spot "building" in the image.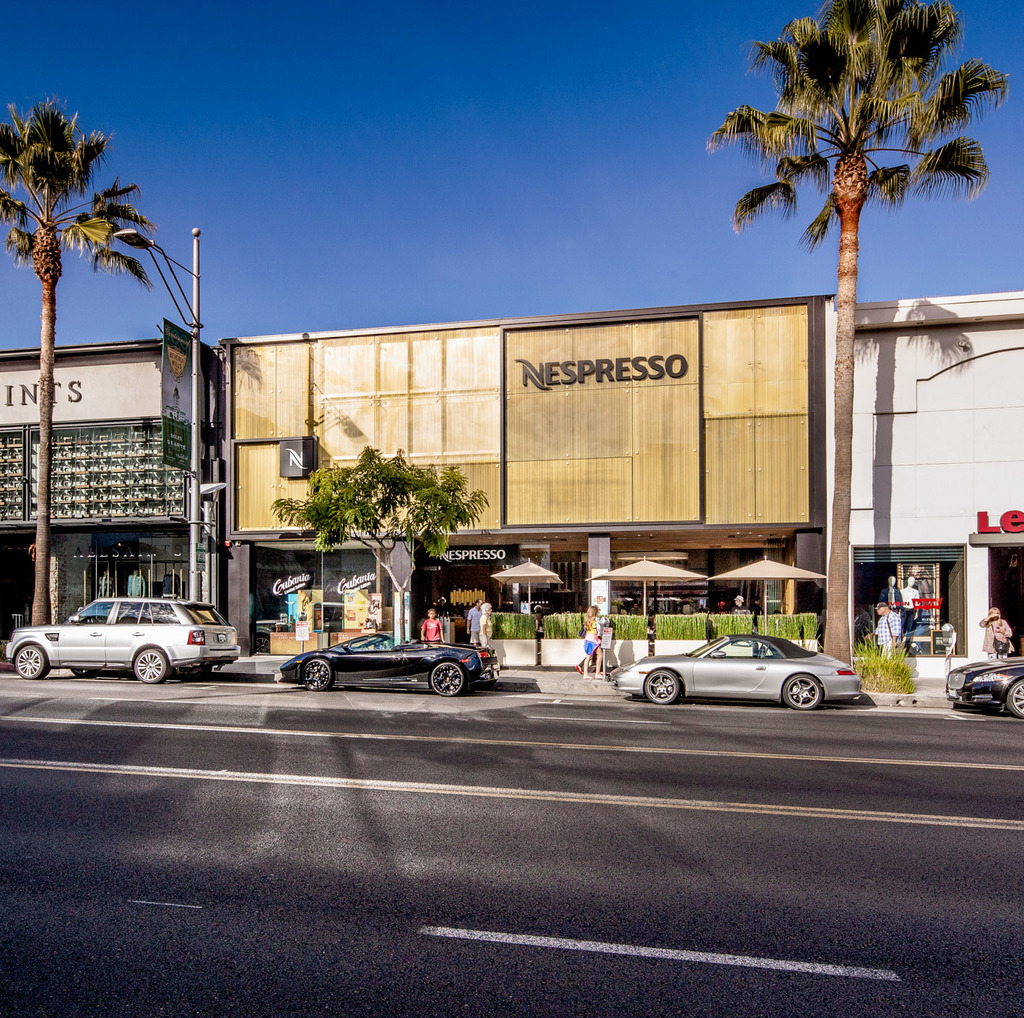
"building" found at bbox=(823, 285, 1023, 654).
